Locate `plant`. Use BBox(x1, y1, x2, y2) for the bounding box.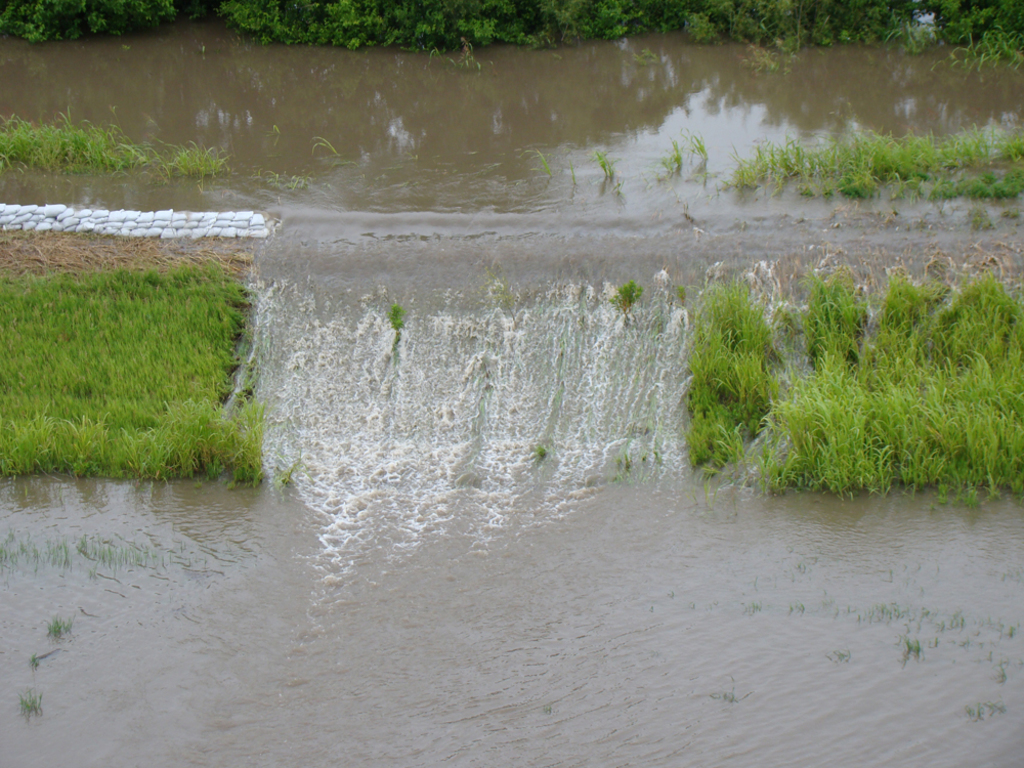
BBox(612, 279, 639, 315).
